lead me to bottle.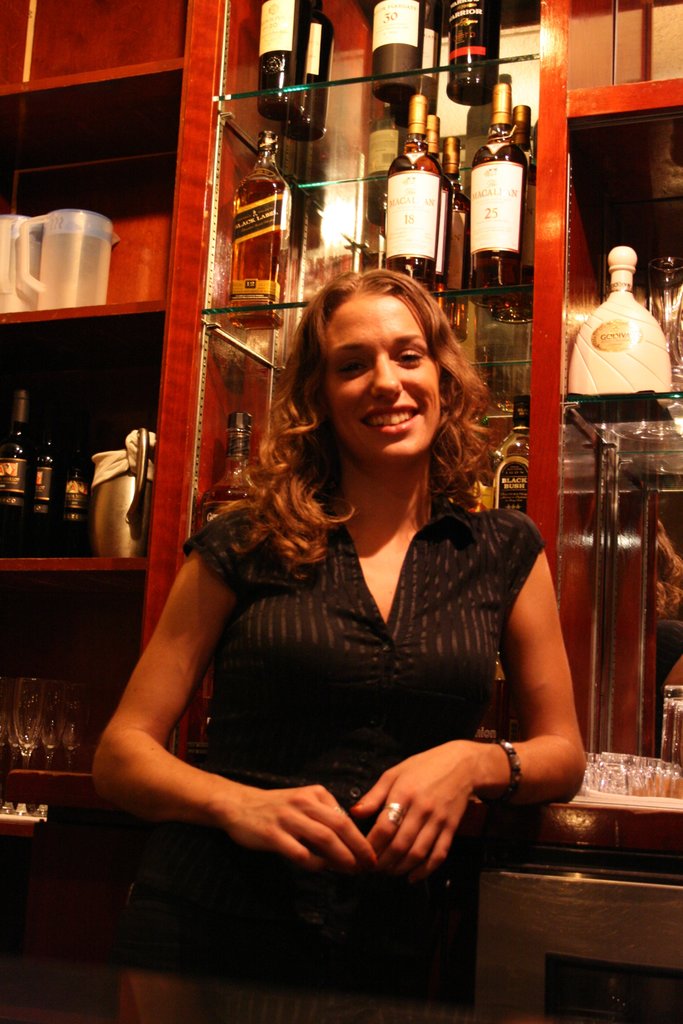
Lead to (456, 100, 539, 280).
